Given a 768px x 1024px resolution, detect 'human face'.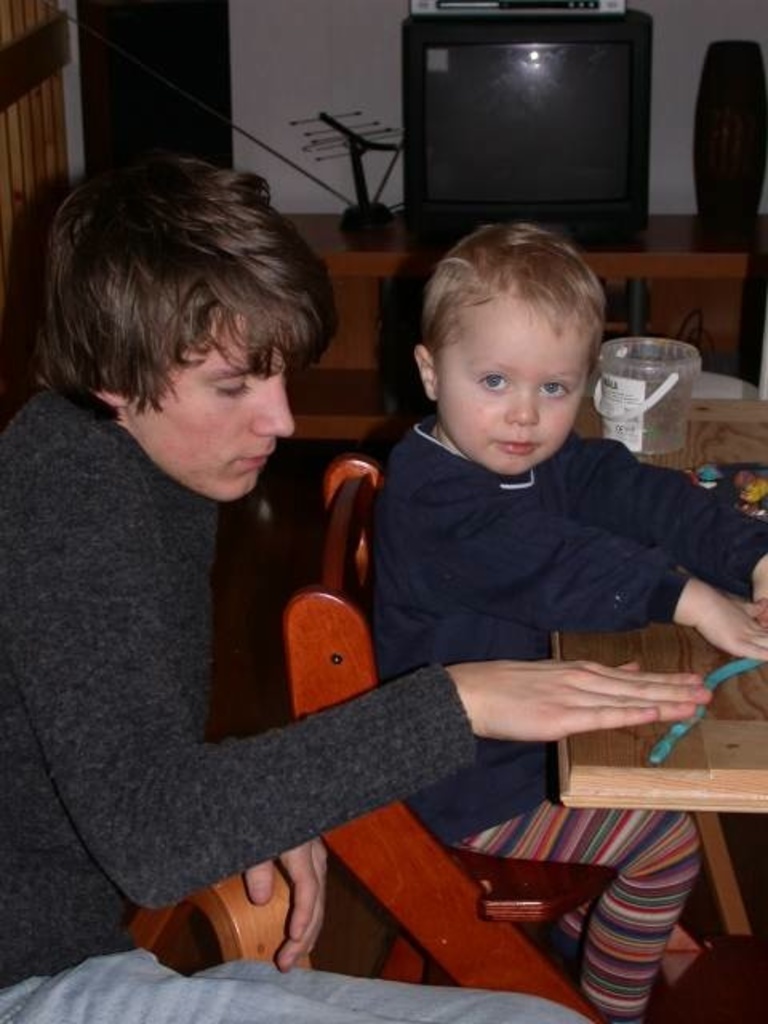
x1=437 y1=296 x2=587 y2=475.
